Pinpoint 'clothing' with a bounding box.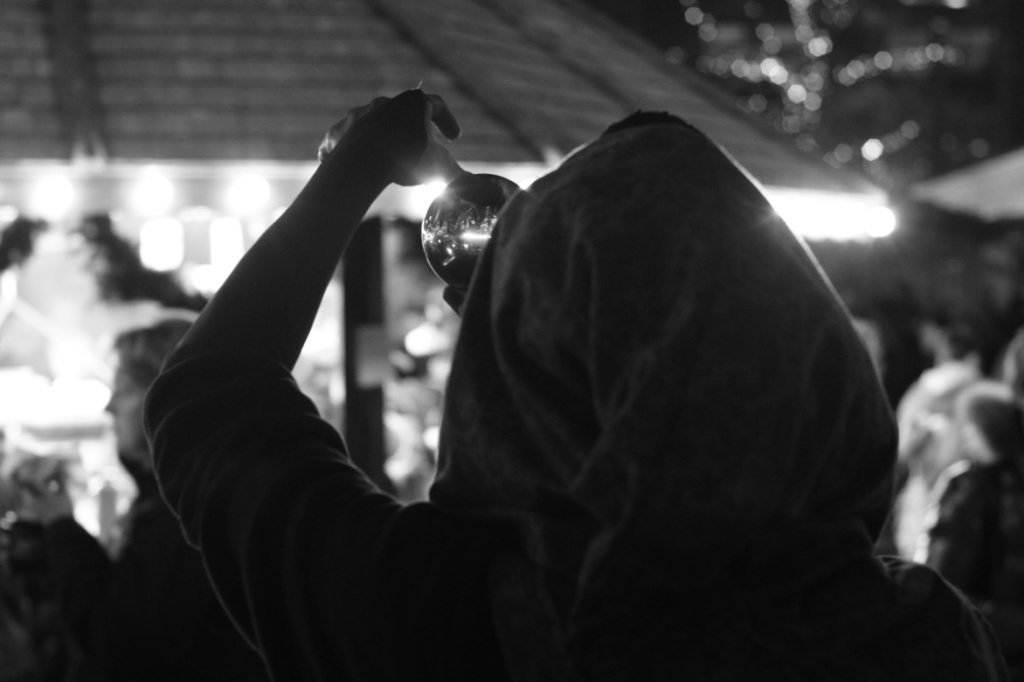
<region>0, 472, 269, 681</region>.
